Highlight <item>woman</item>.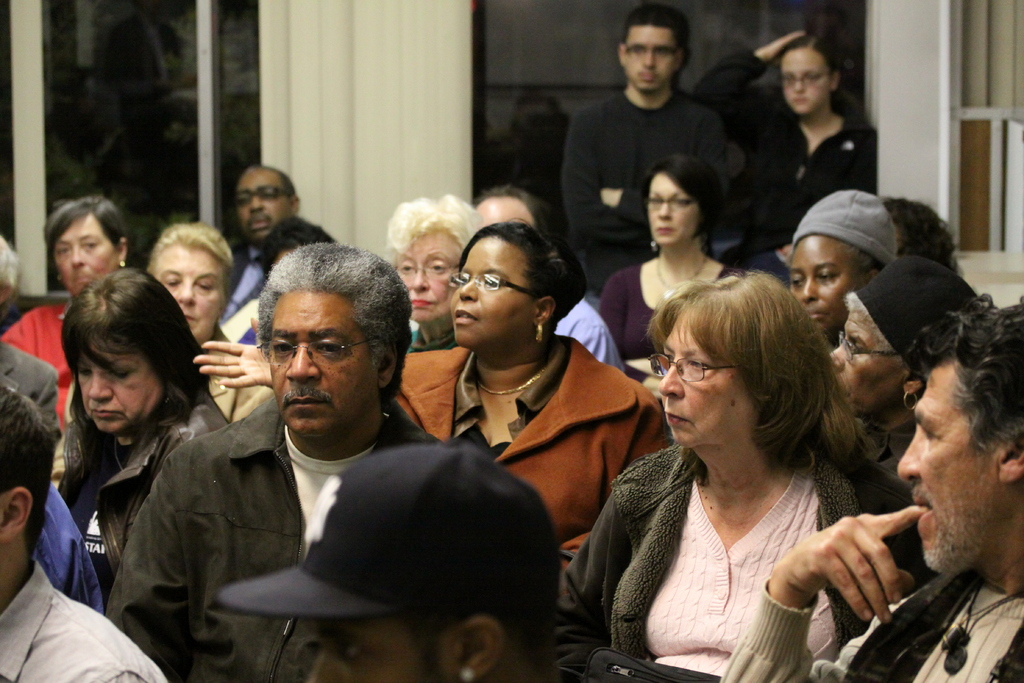
Highlighted region: 383 198 472 350.
